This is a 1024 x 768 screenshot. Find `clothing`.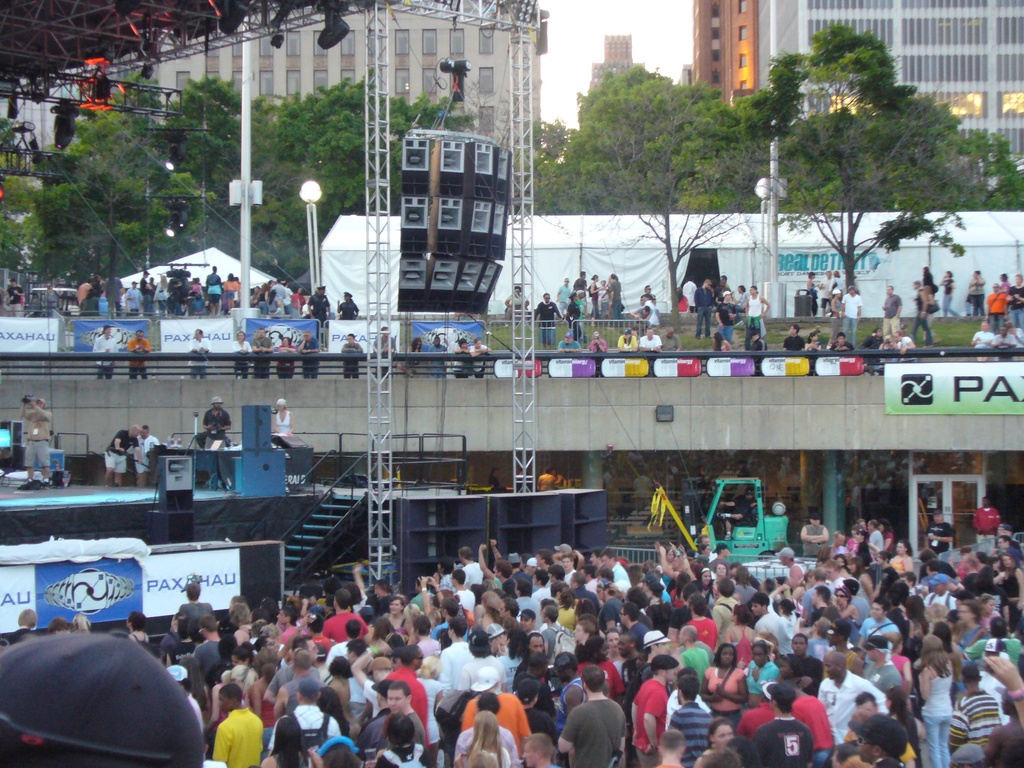
Bounding box: {"left": 893, "top": 652, "right": 908, "bottom": 680}.
